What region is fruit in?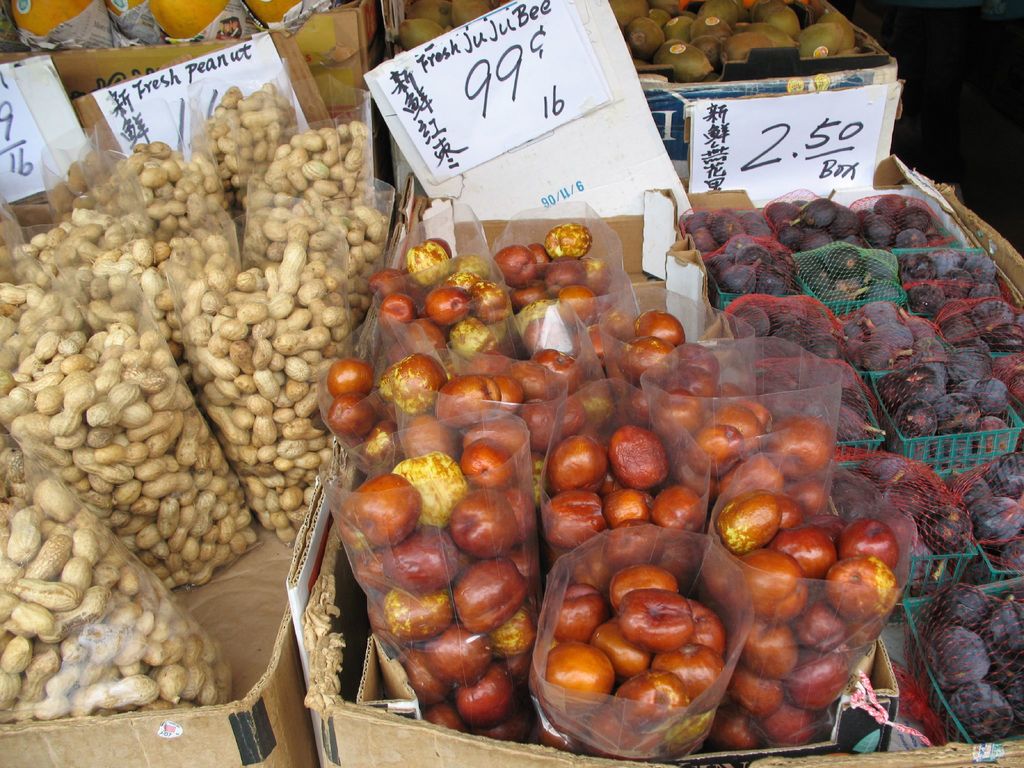
detection(5, 0, 99, 31).
